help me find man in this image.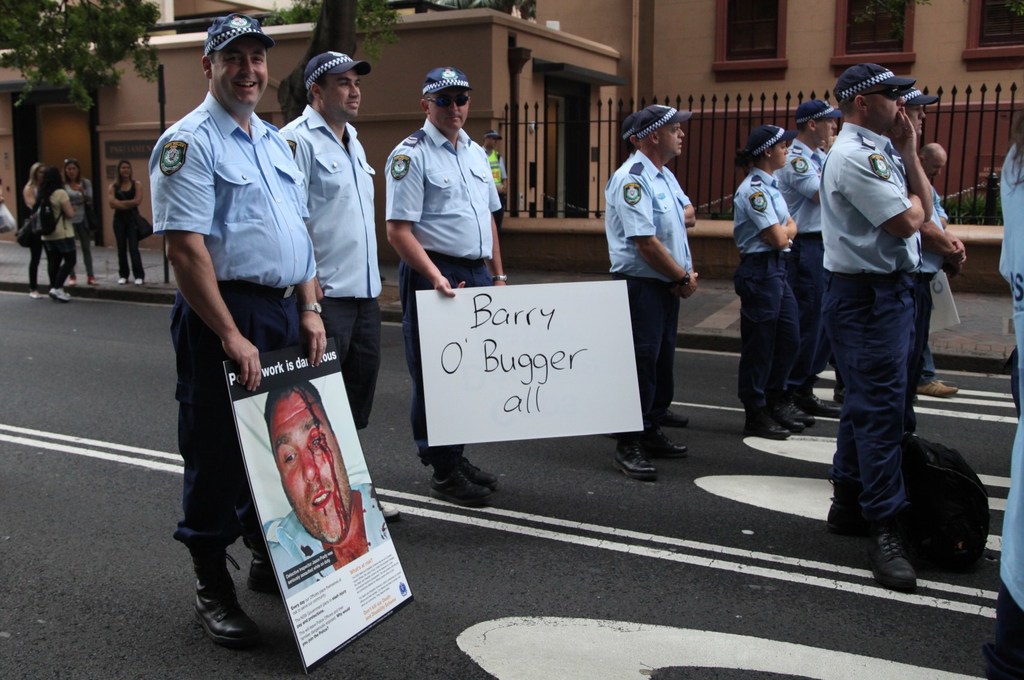
Found it: bbox=(820, 63, 930, 590).
